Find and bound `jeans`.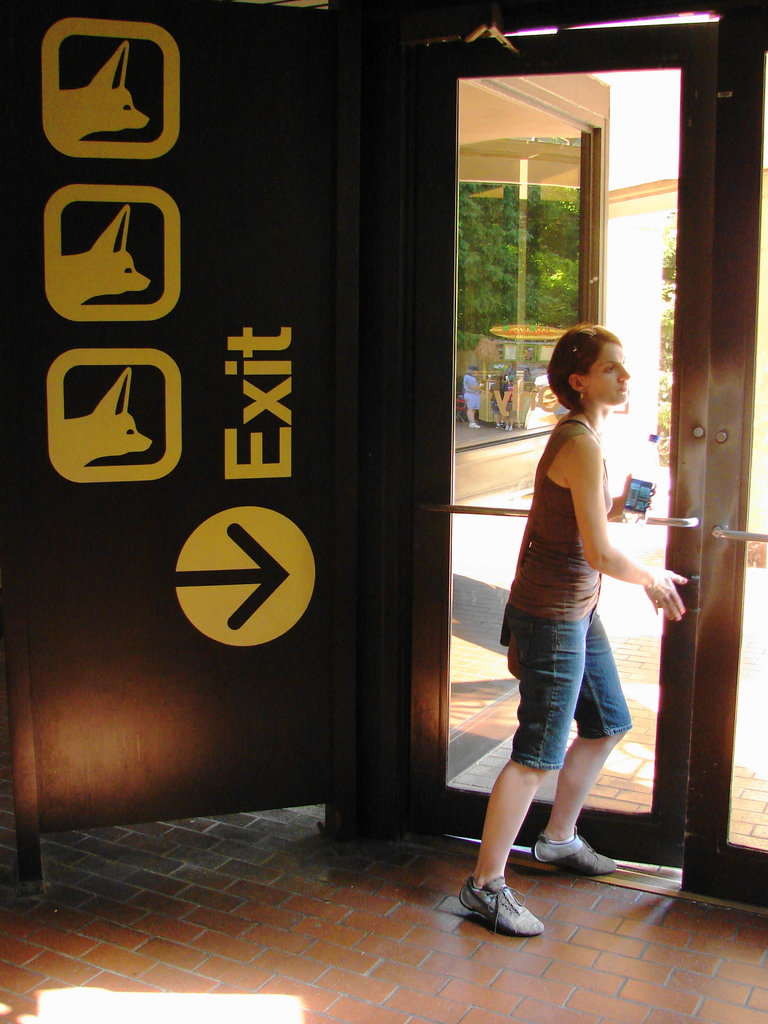
Bound: l=506, t=616, r=637, b=771.
